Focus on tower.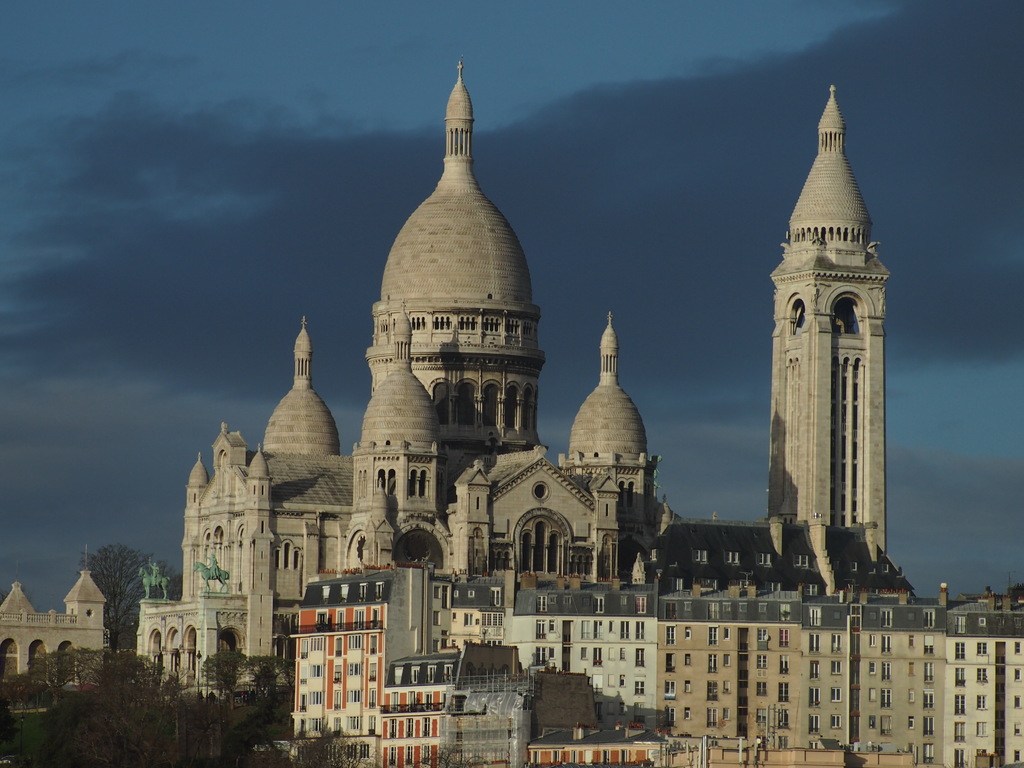
Focused at locate(554, 318, 674, 588).
